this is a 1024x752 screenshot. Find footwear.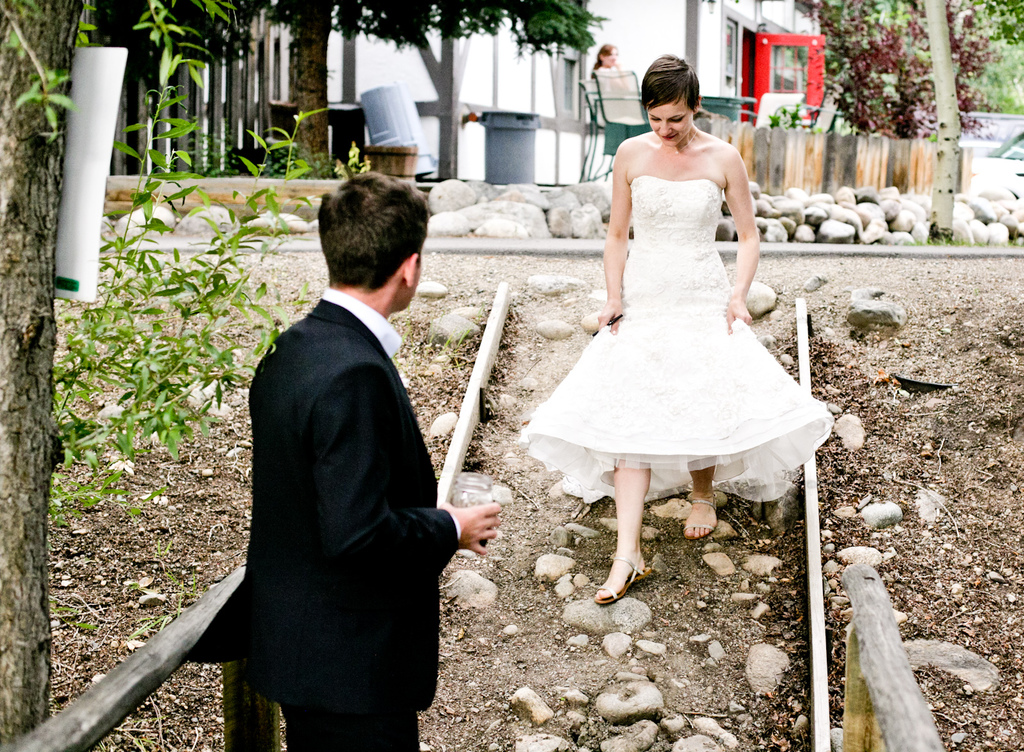
Bounding box: rect(680, 492, 724, 545).
